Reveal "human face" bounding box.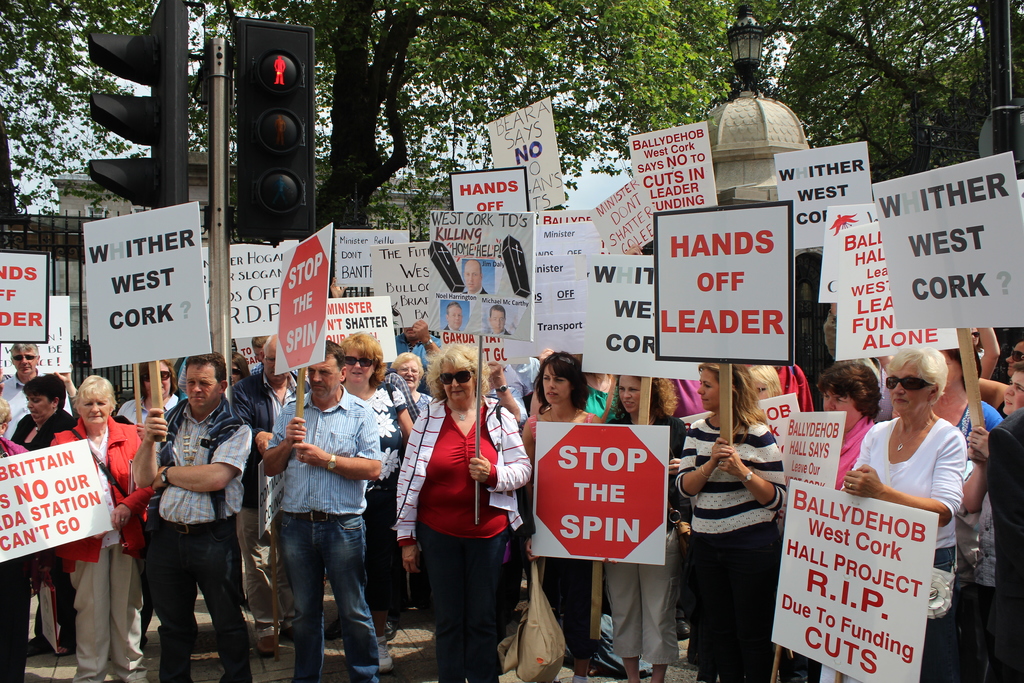
Revealed: 826, 381, 863, 432.
